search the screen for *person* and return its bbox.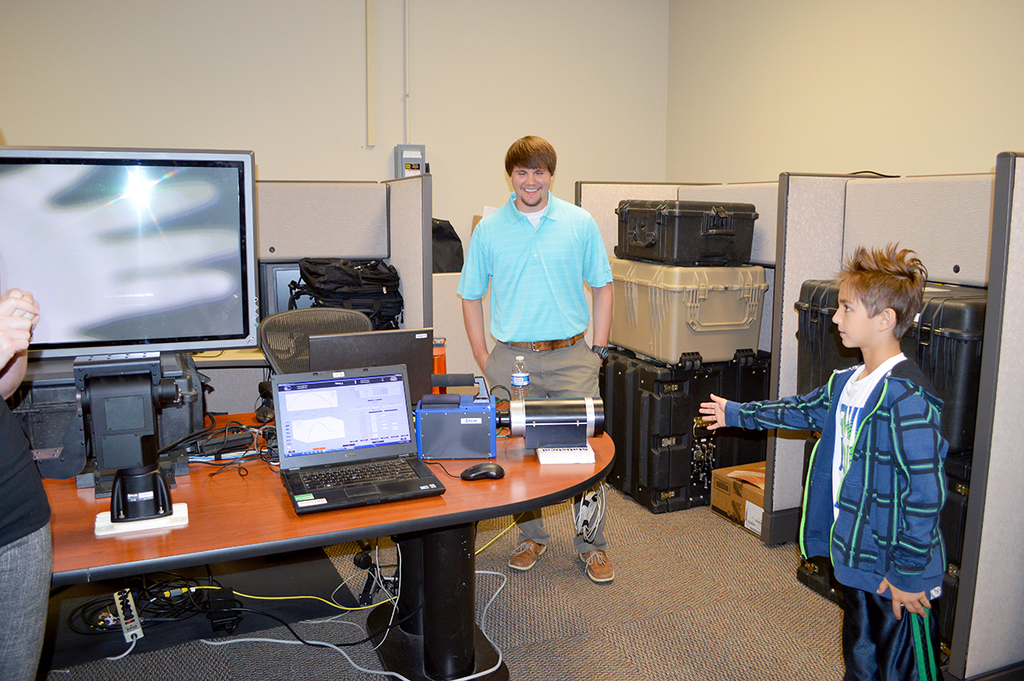
Found: <region>773, 241, 961, 669</region>.
